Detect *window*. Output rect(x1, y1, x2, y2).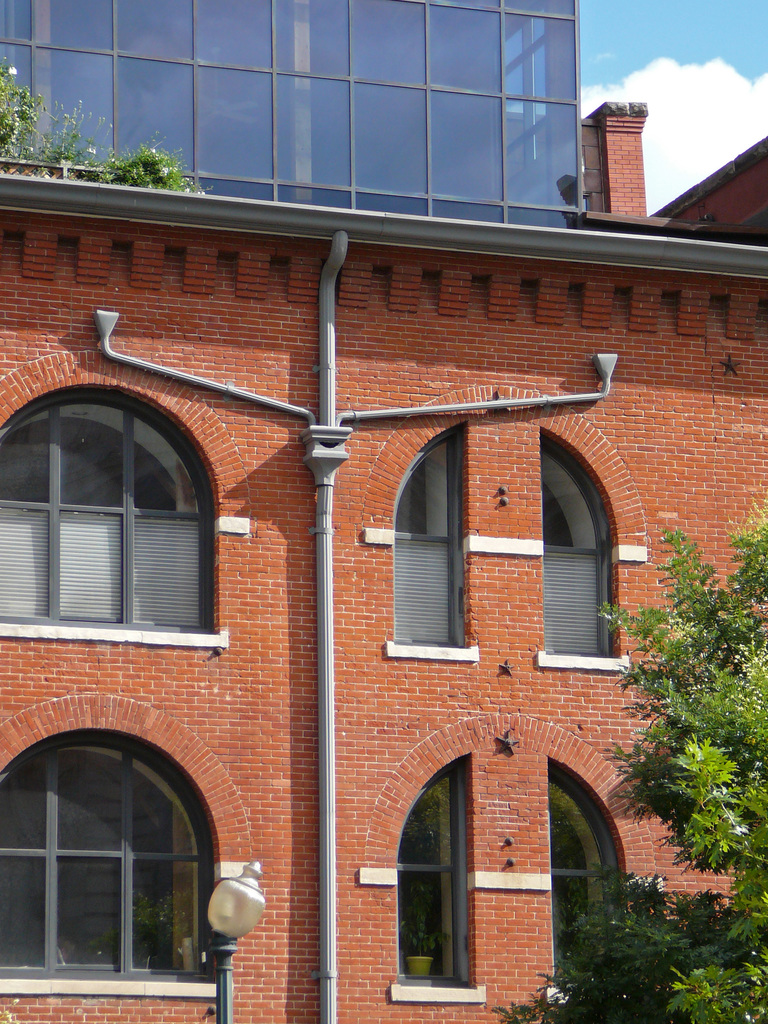
rect(1, 714, 231, 983).
